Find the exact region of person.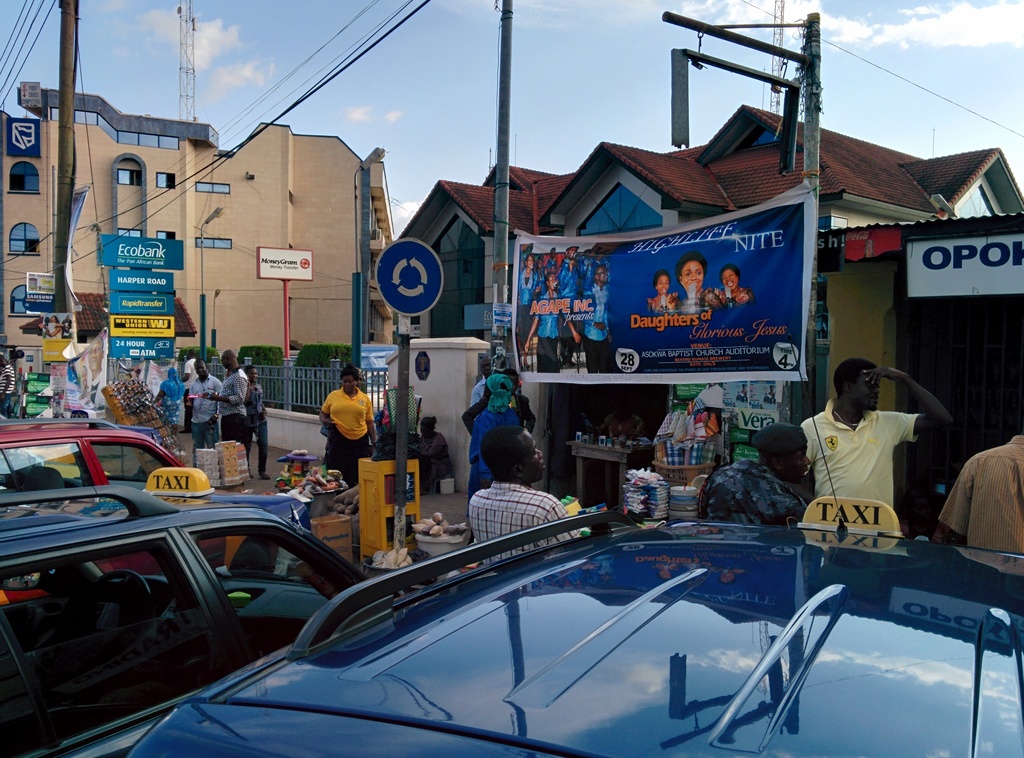
Exact region: (0,355,13,408).
